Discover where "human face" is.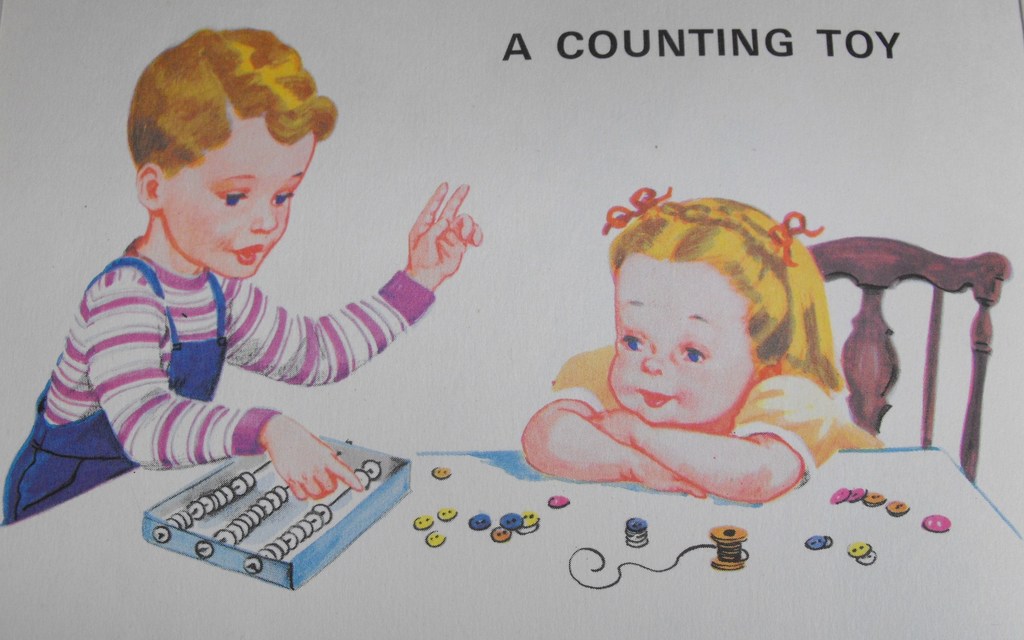
Discovered at (x1=161, y1=120, x2=317, y2=280).
